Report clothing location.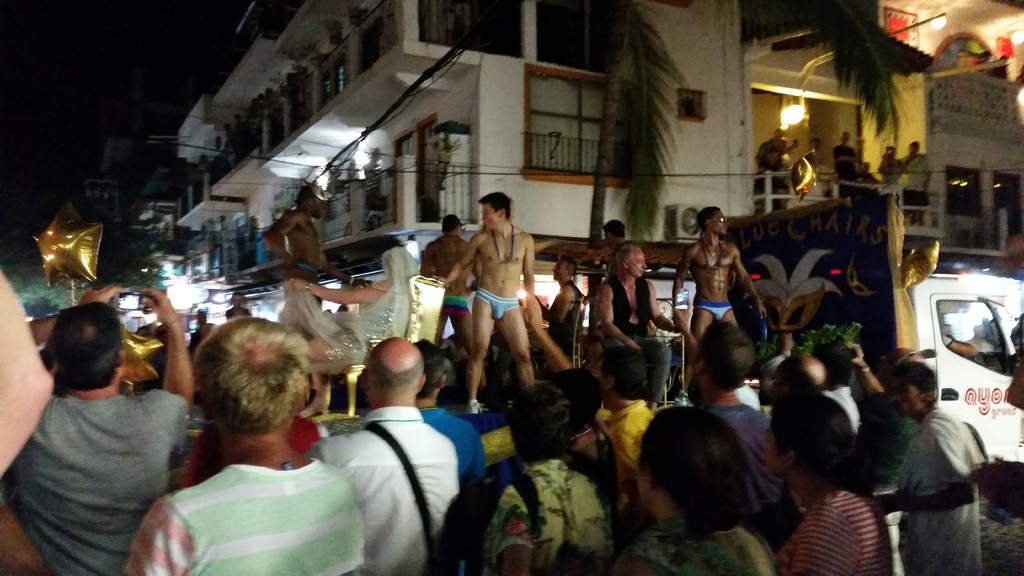
Report: crop(815, 377, 869, 439).
